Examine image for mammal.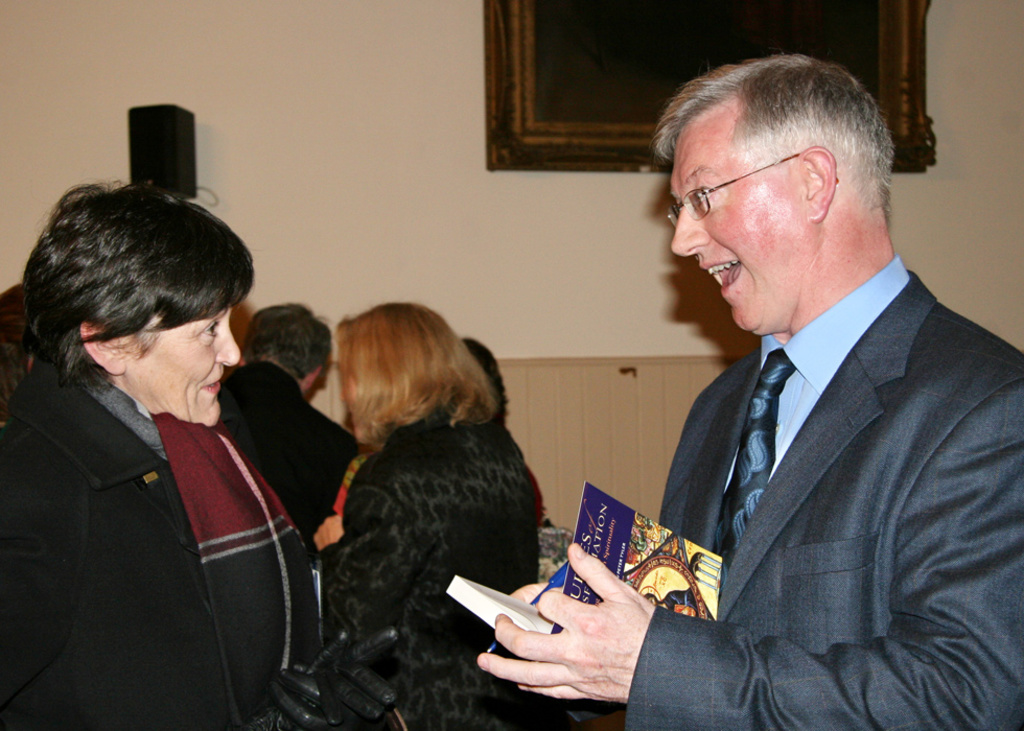
Examination result: <region>474, 50, 1023, 730</region>.
